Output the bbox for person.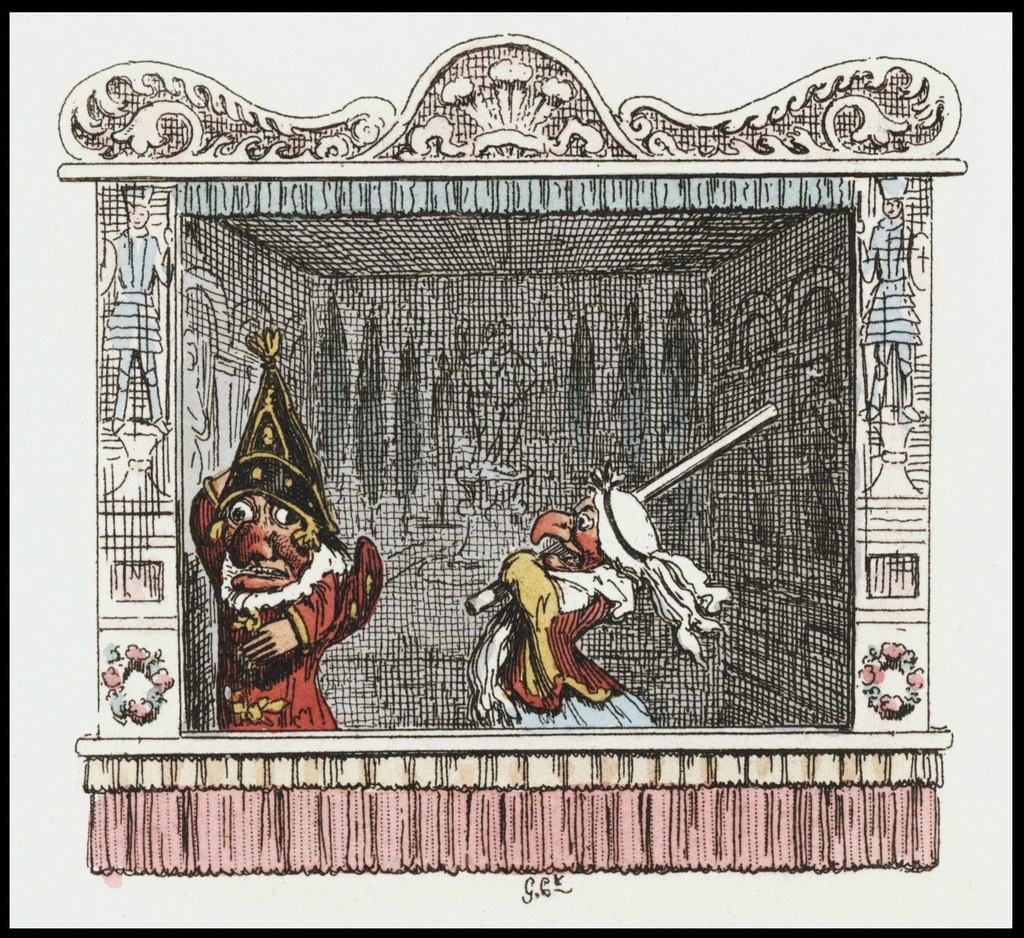
(188, 466, 380, 736).
